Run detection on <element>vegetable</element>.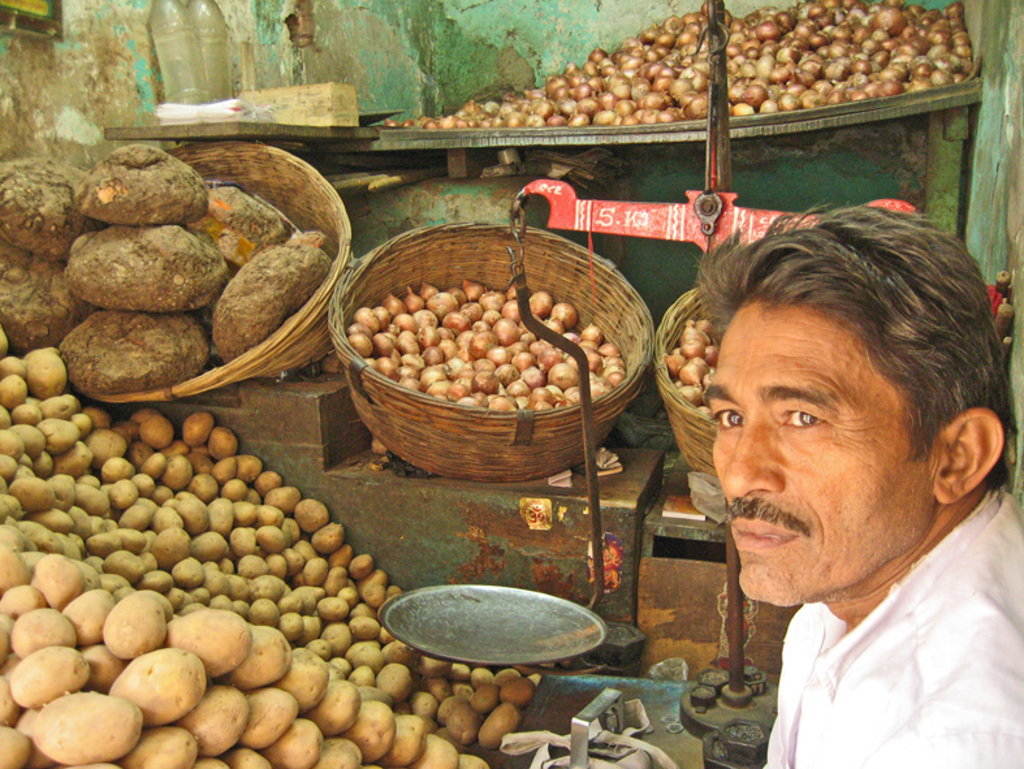
Result: (x1=0, y1=405, x2=12, y2=428).
